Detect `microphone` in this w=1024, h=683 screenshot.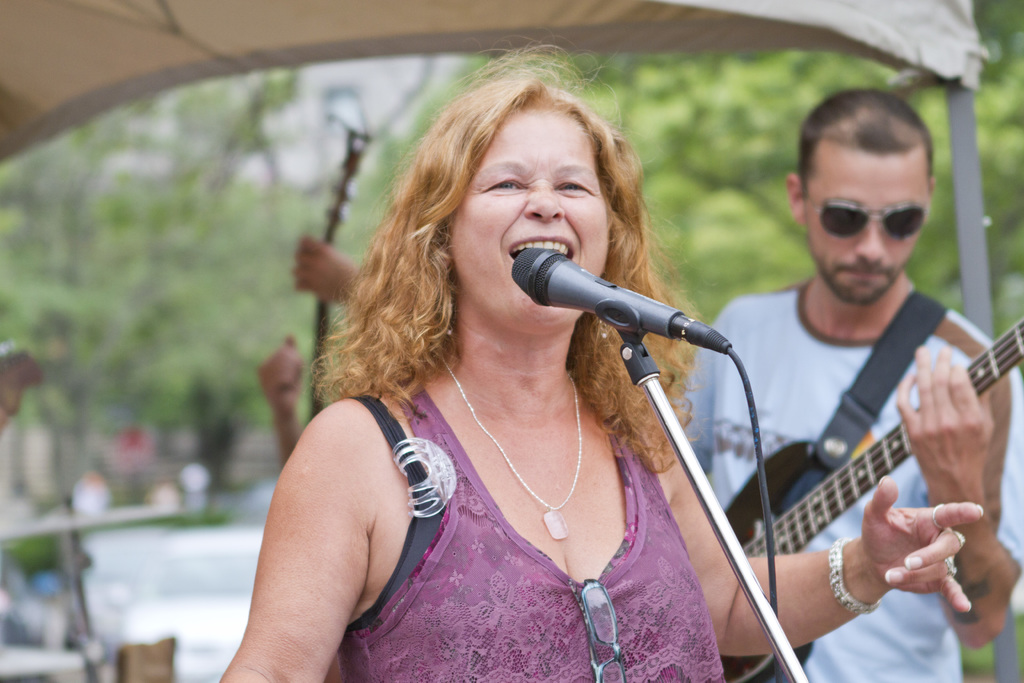
Detection: x1=501 y1=247 x2=731 y2=361.
